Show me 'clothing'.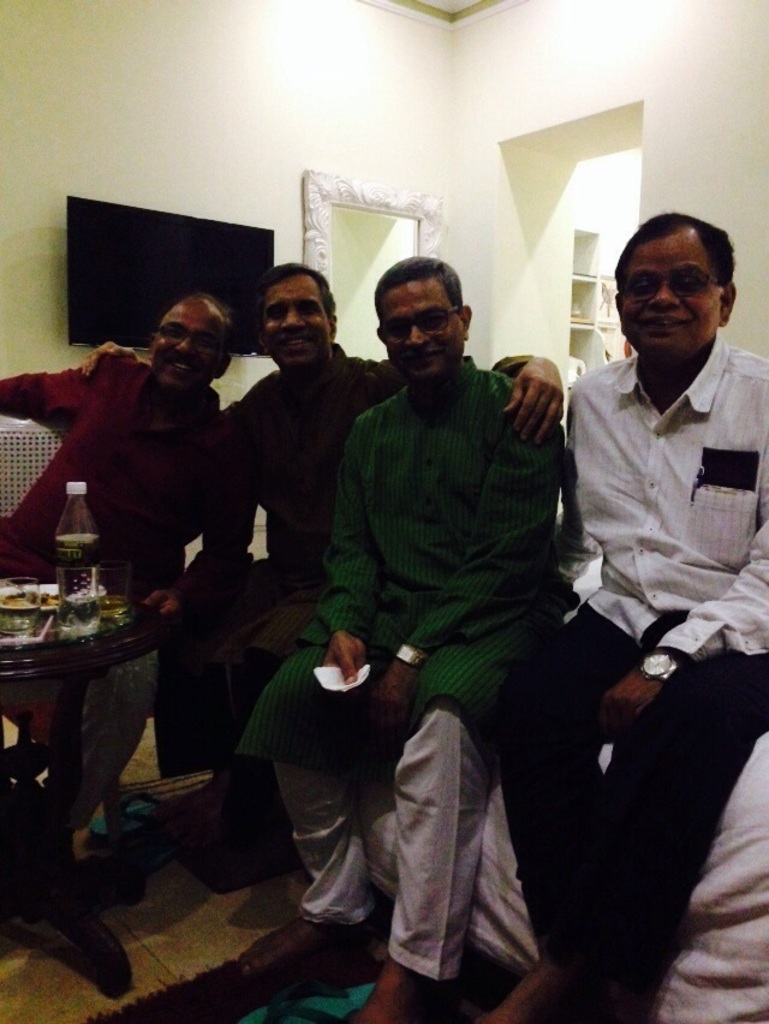
'clothing' is here: Rect(163, 361, 560, 821).
